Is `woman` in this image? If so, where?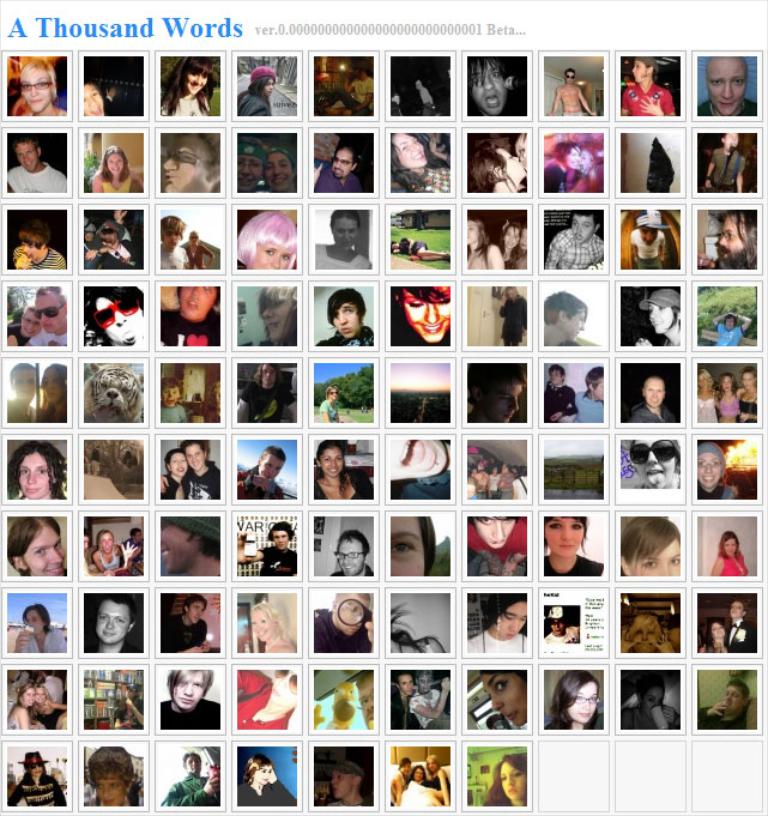
Yes, at (left=87, top=747, right=143, bottom=811).
